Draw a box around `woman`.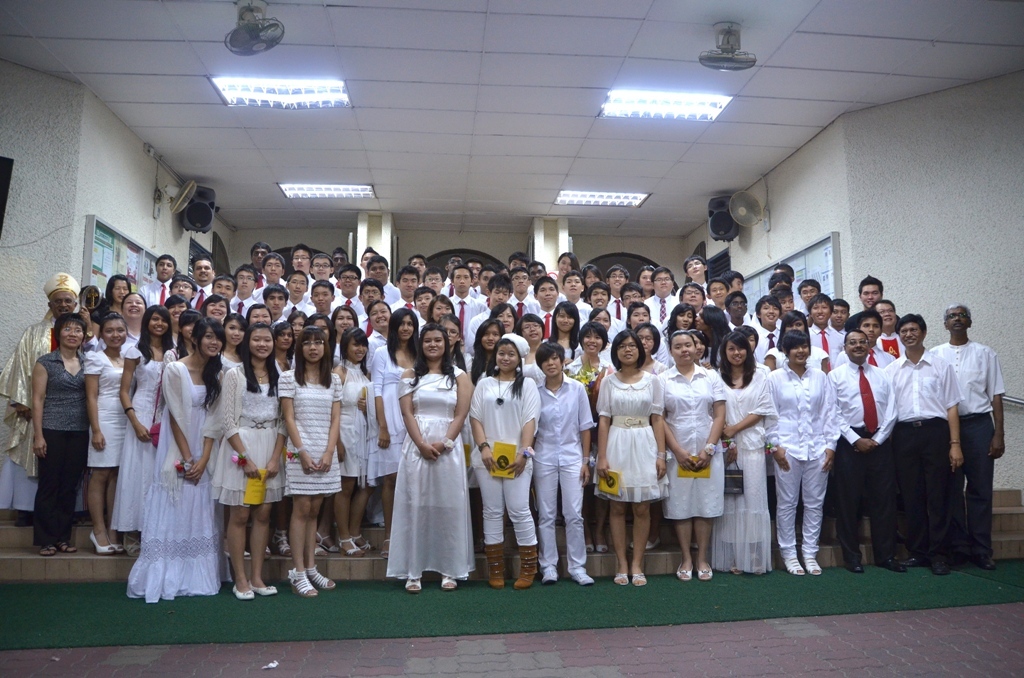
158/291/194/356.
